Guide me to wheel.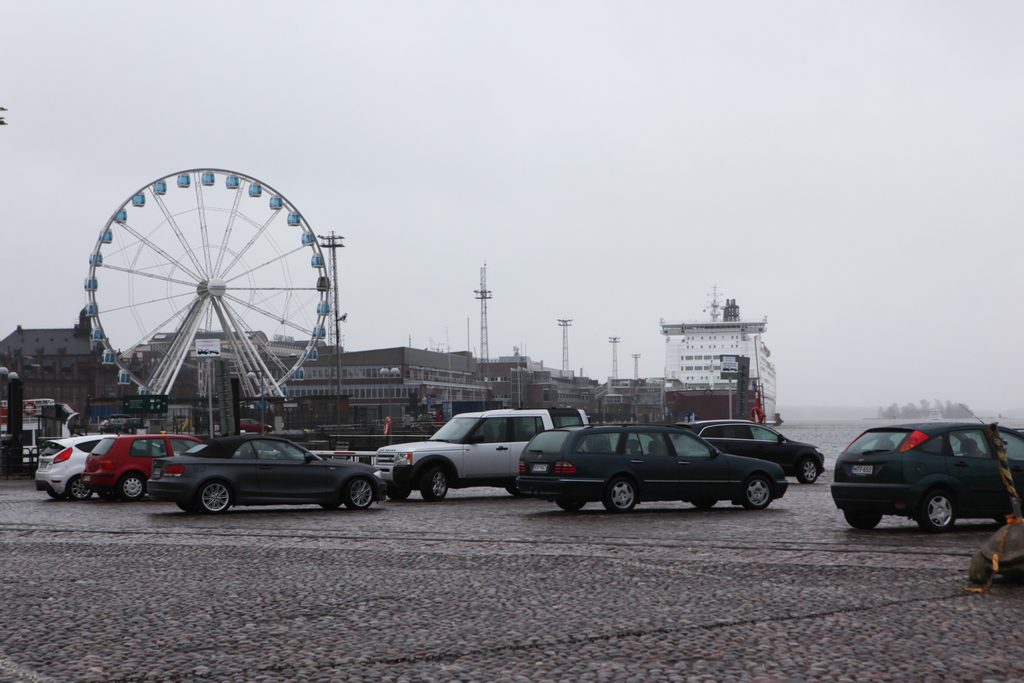
Guidance: left=916, top=488, right=956, bottom=529.
